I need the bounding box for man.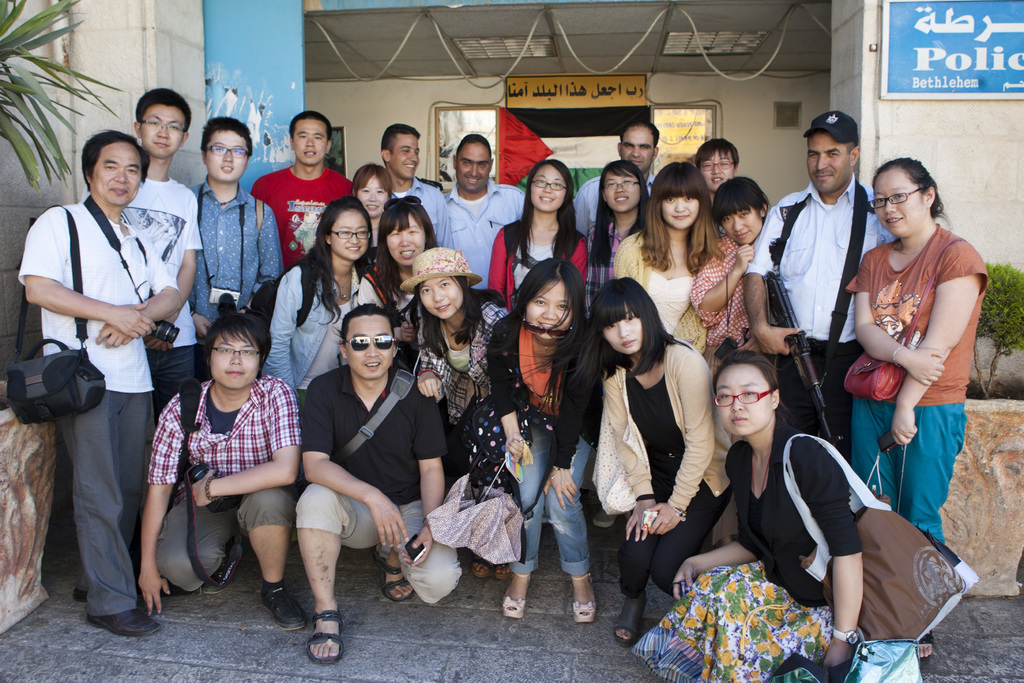
Here it is: region(573, 118, 657, 242).
